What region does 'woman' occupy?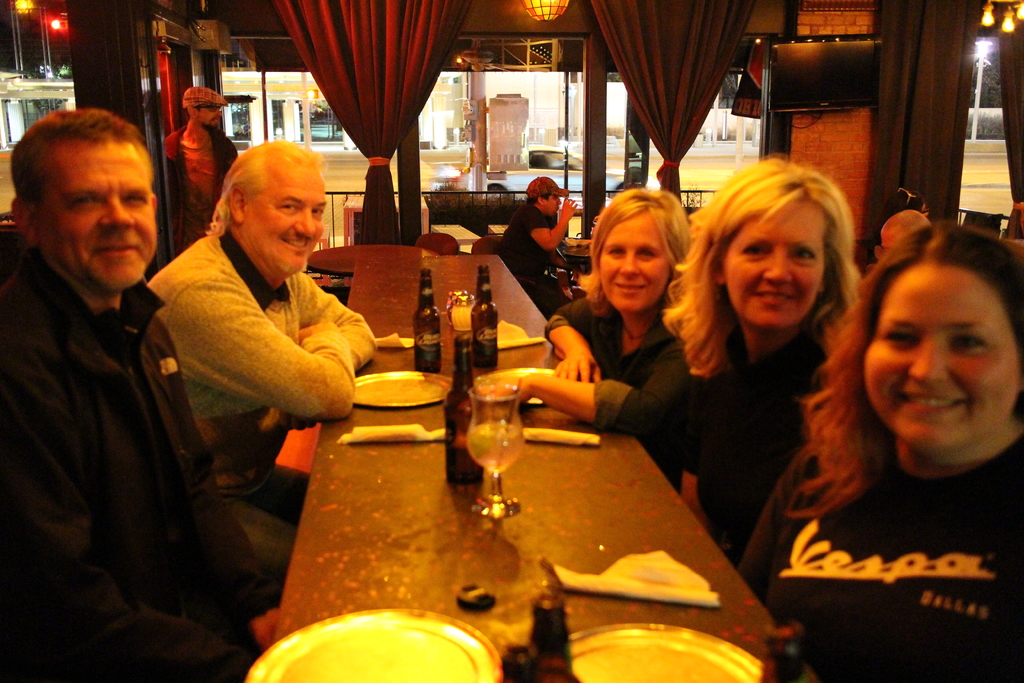
736/219/1023/682.
